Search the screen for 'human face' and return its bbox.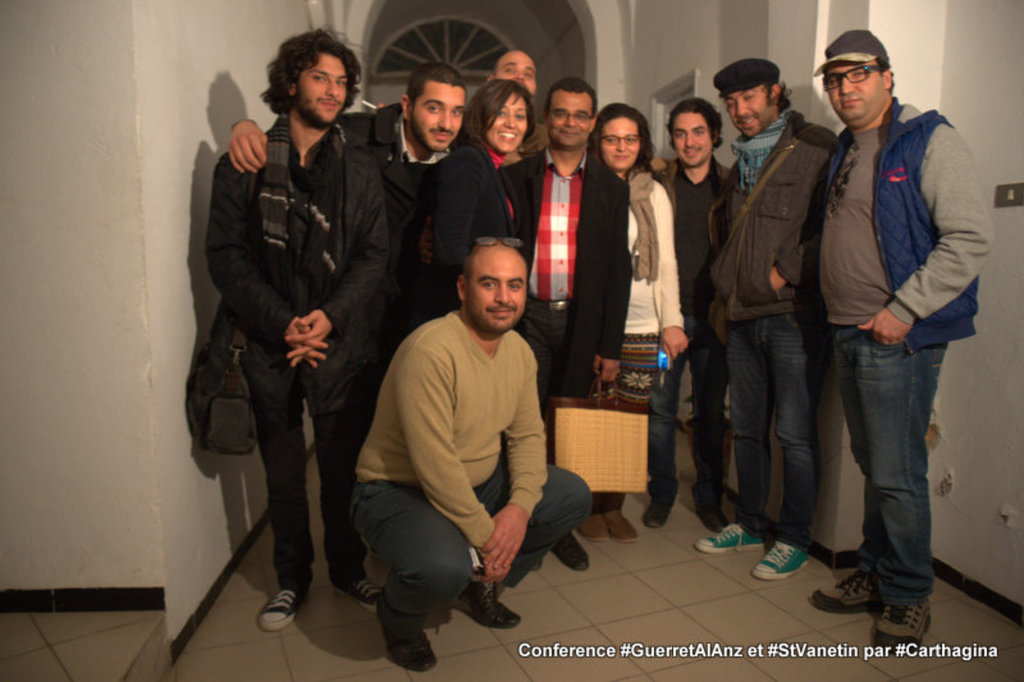
Found: (548,91,589,150).
